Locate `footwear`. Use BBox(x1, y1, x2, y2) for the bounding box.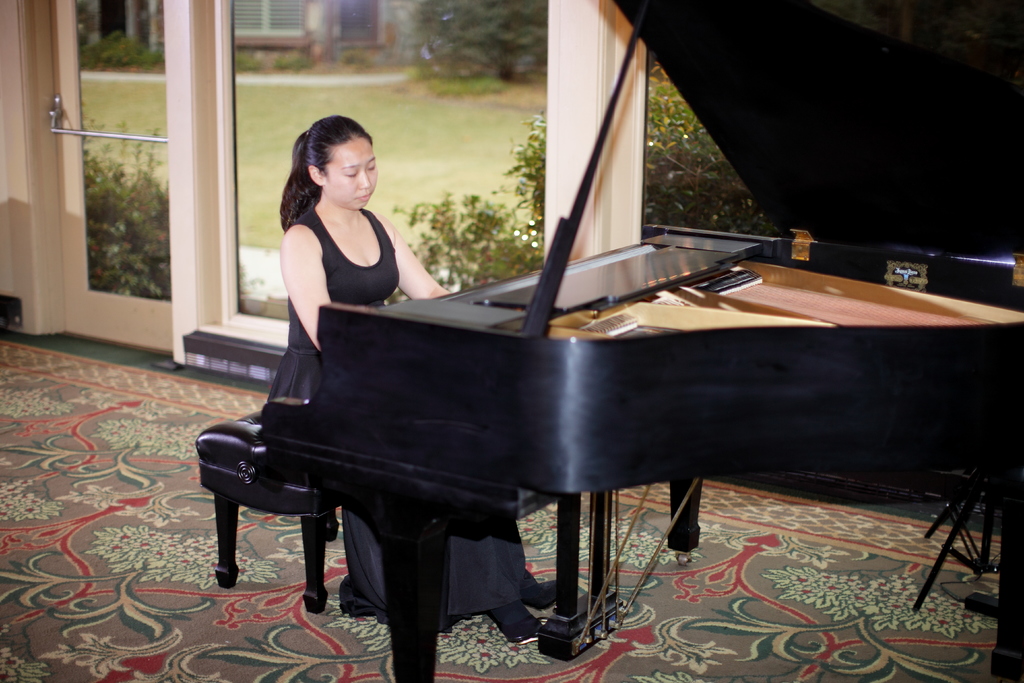
BBox(482, 596, 541, 643).
